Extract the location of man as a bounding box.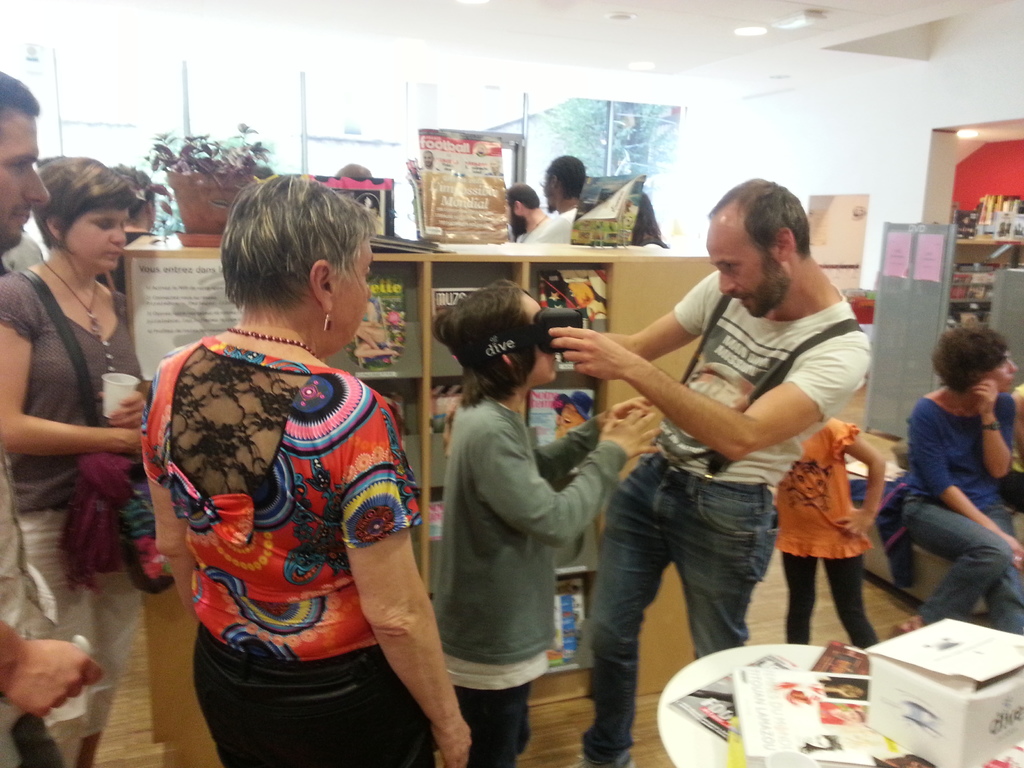
region(0, 71, 102, 767).
